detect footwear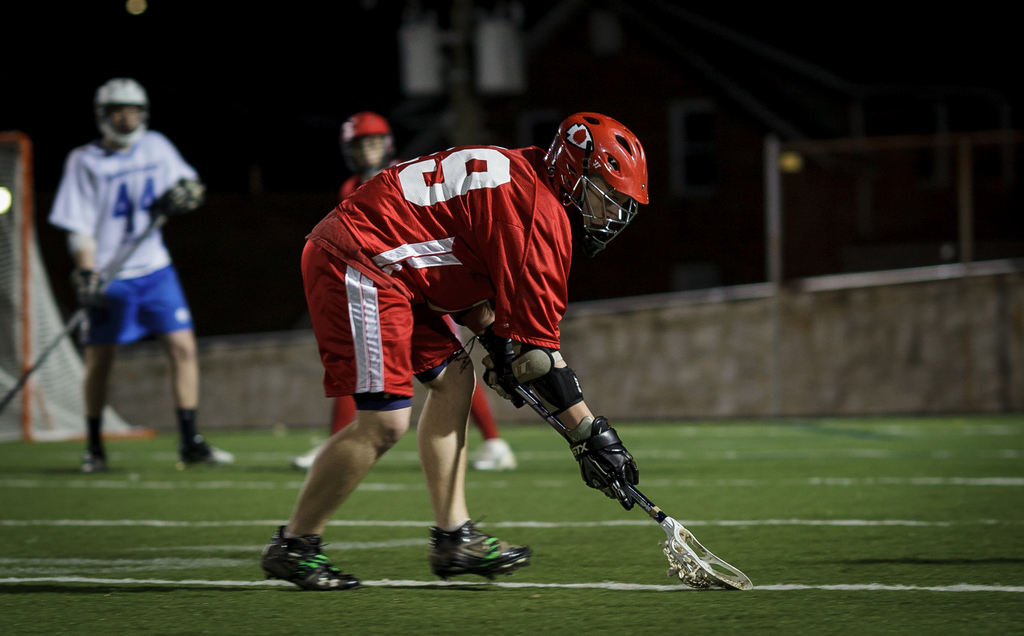
<bbox>428, 518, 528, 585</bbox>
